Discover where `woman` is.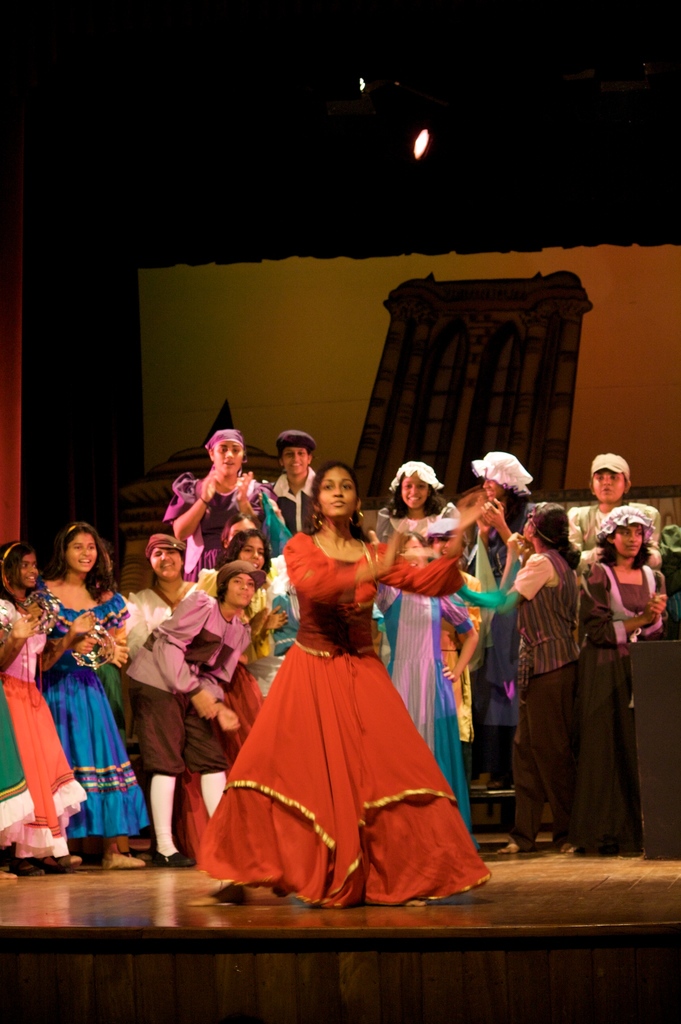
Discovered at [left=0, top=541, right=84, bottom=870].
